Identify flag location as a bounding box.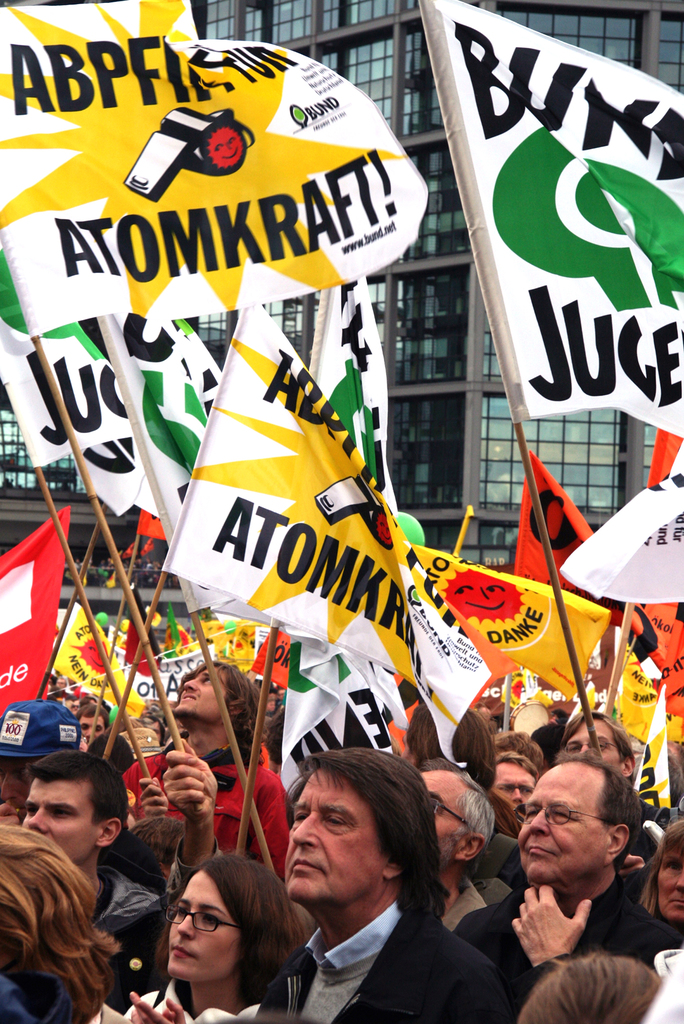
box=[111, 305, 228, 614].
